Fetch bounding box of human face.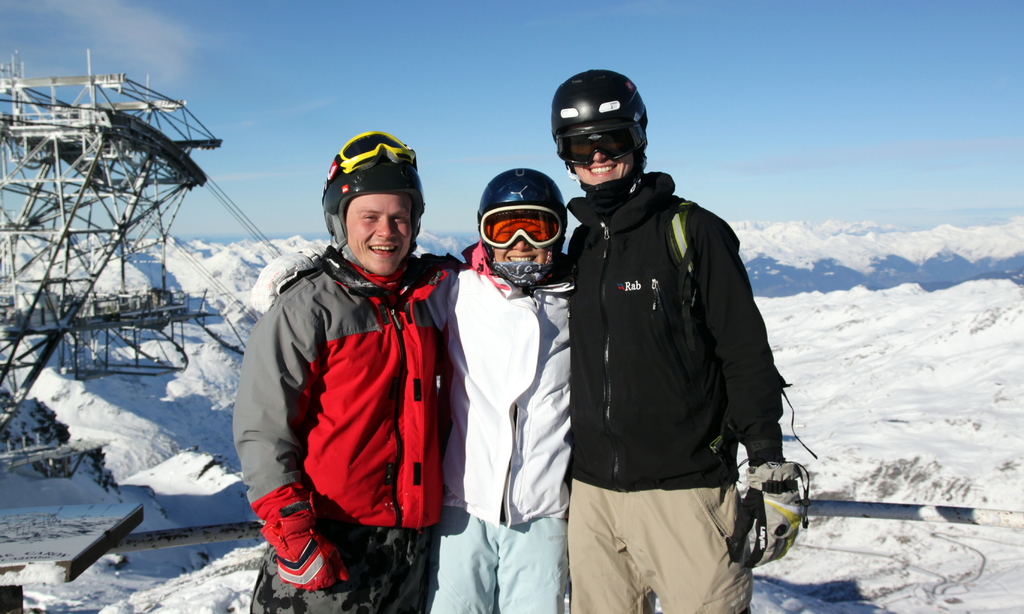
Bbox: (left=565, top=136, right=640, bottom=191).
